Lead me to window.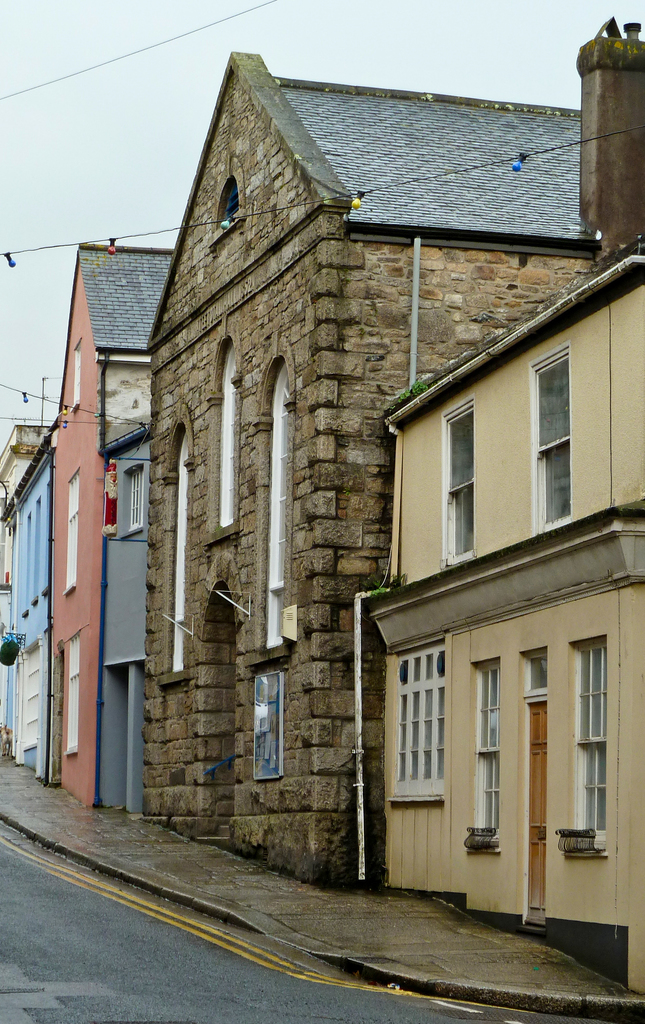
Lead to (x1=441, y1=402, x2=471, y2=570).
